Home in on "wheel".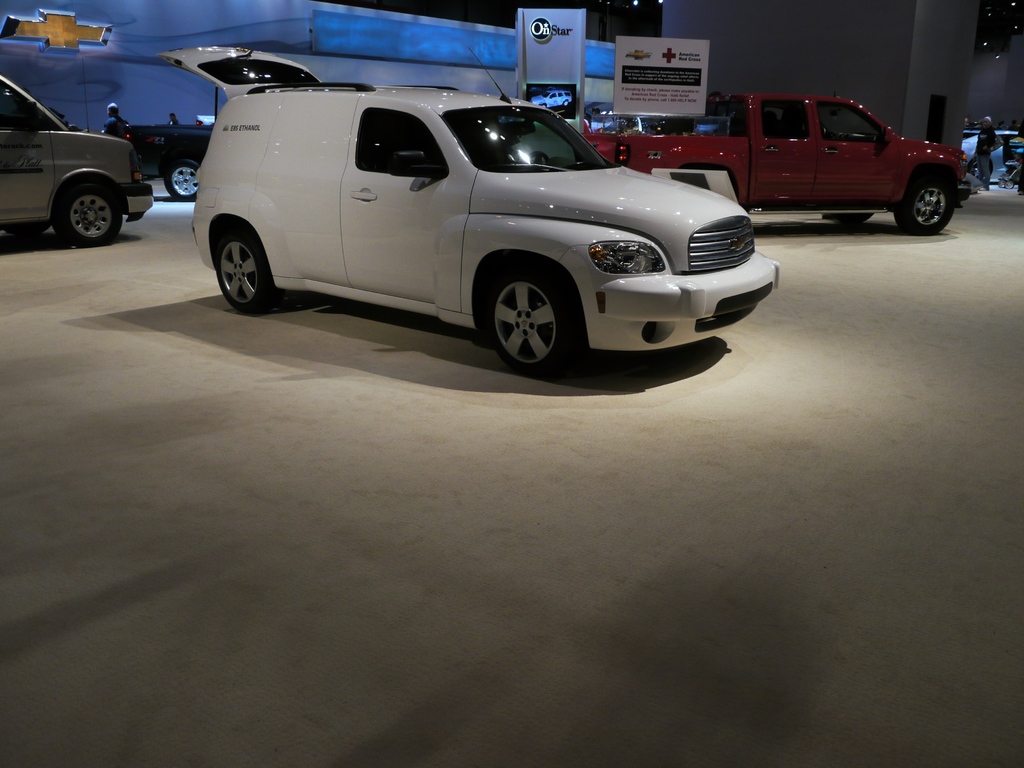
Homed in at locate(478, 260, 572, 356).
